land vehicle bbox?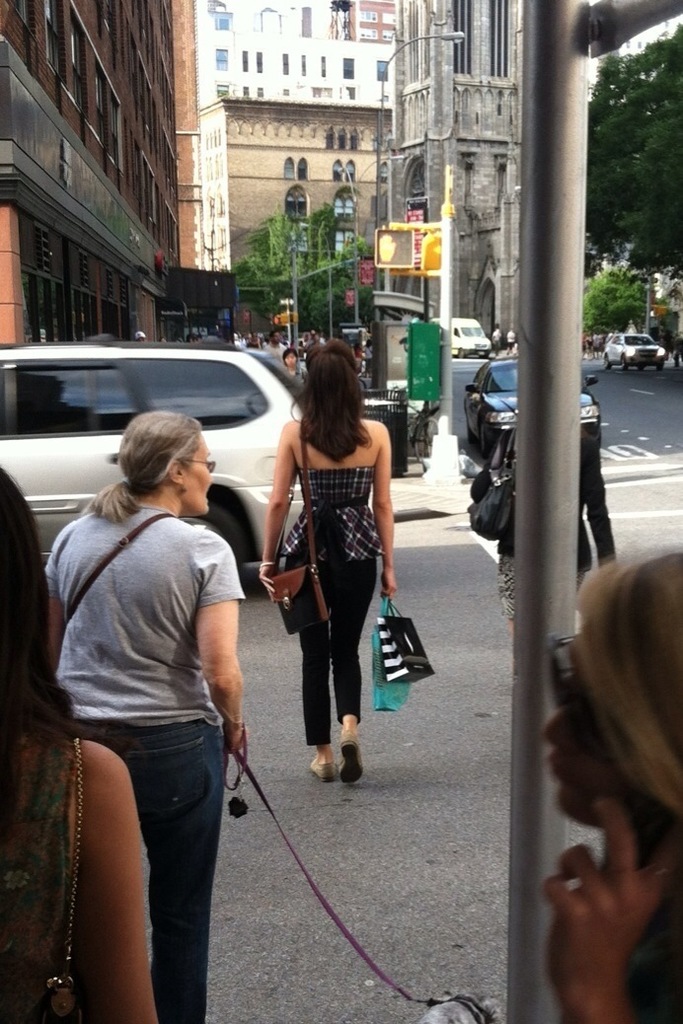
[x1=433, y1=316, x2=495, y2=358]
